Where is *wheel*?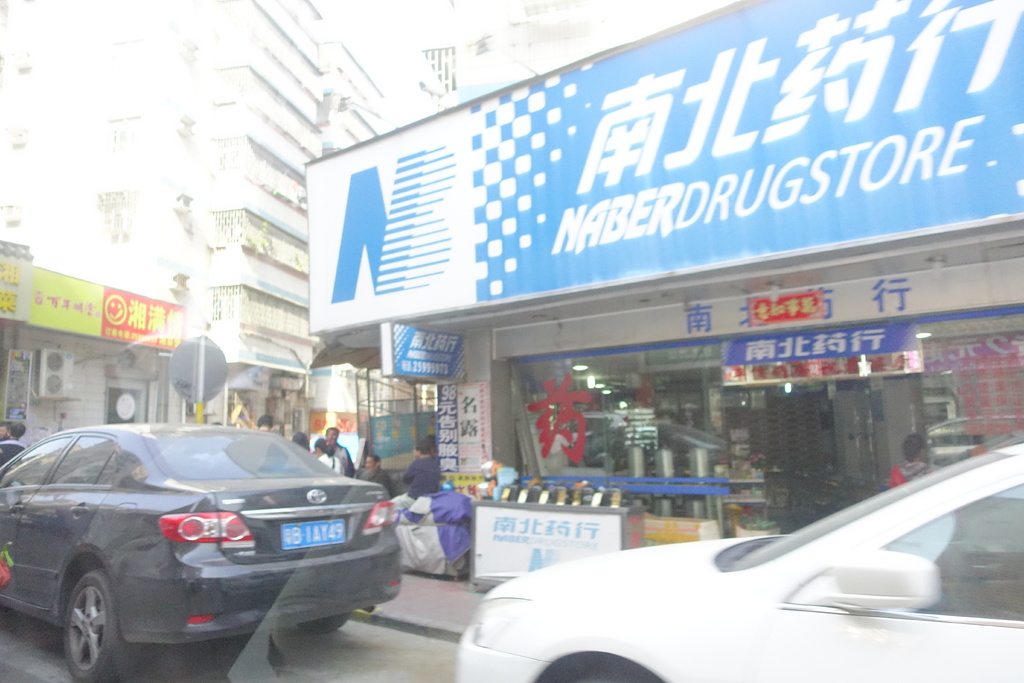
select_region(298, 611, 360, 630).
